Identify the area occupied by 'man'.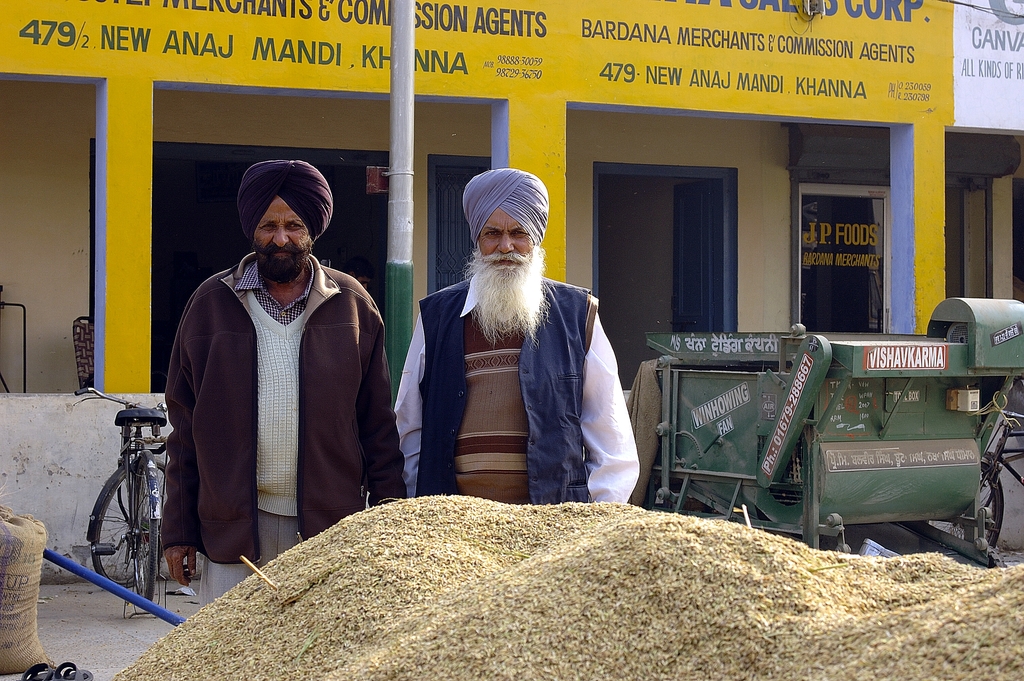
Area: region(397, 162, 641, 499).
